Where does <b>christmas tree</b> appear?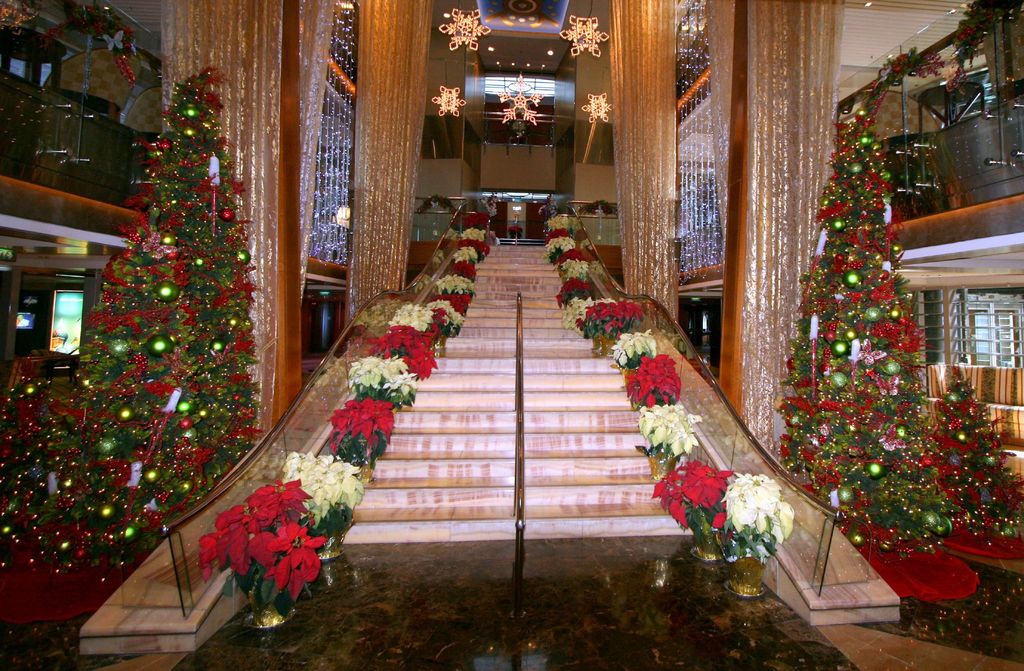
Appears at BBox(782, 110, 925, 506).
